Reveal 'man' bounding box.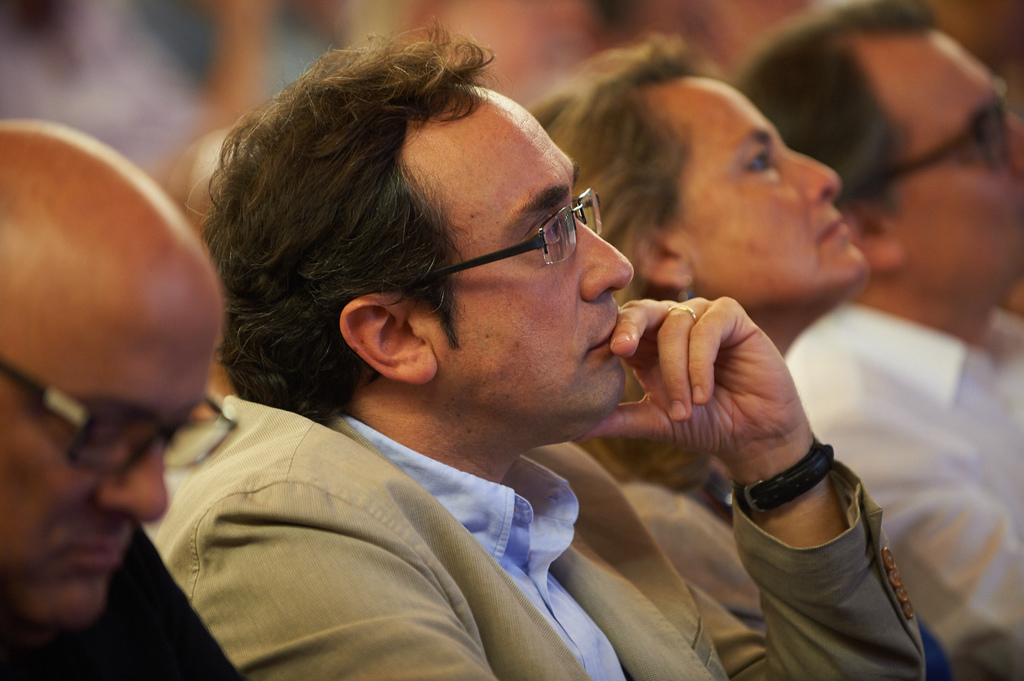
Revealed: (726, 8, 1023, 680).
